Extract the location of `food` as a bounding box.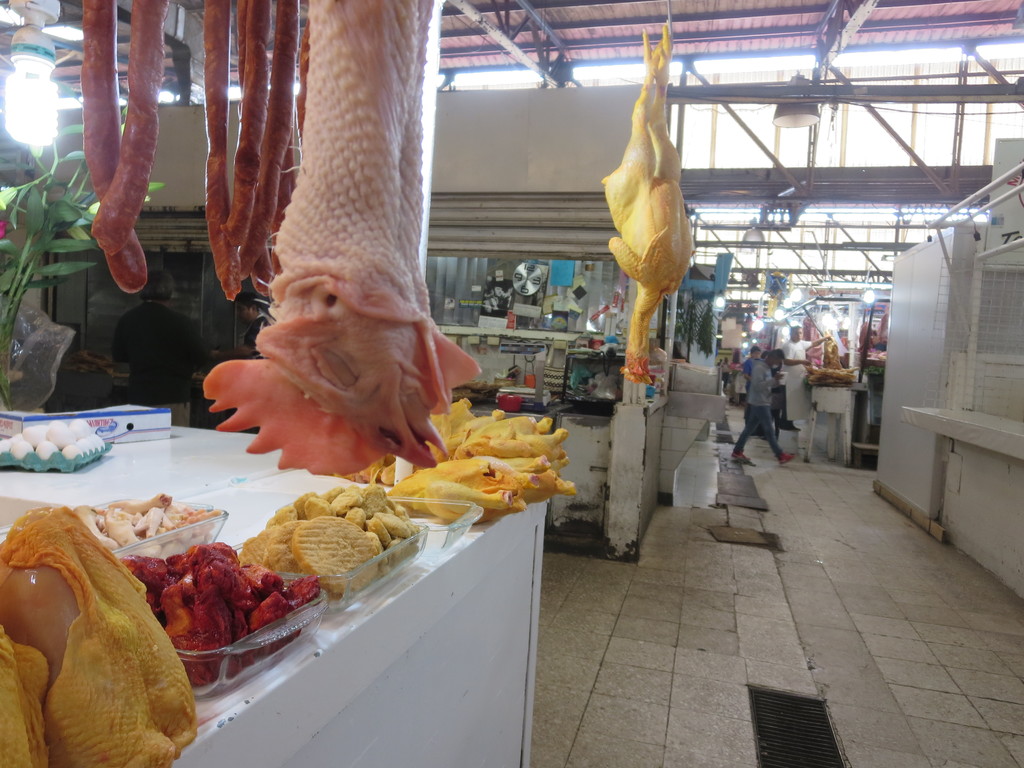
(x1=596, y1=11, x2=695, y2=391).
